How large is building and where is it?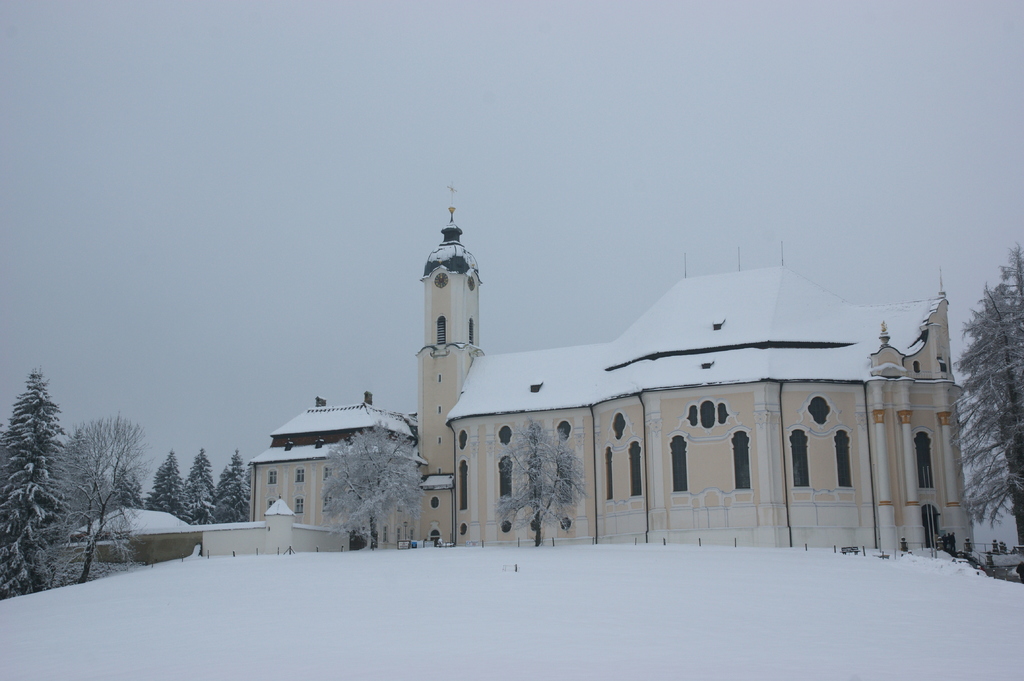
Bounding box: BBox(246, 181, 971, 557).
